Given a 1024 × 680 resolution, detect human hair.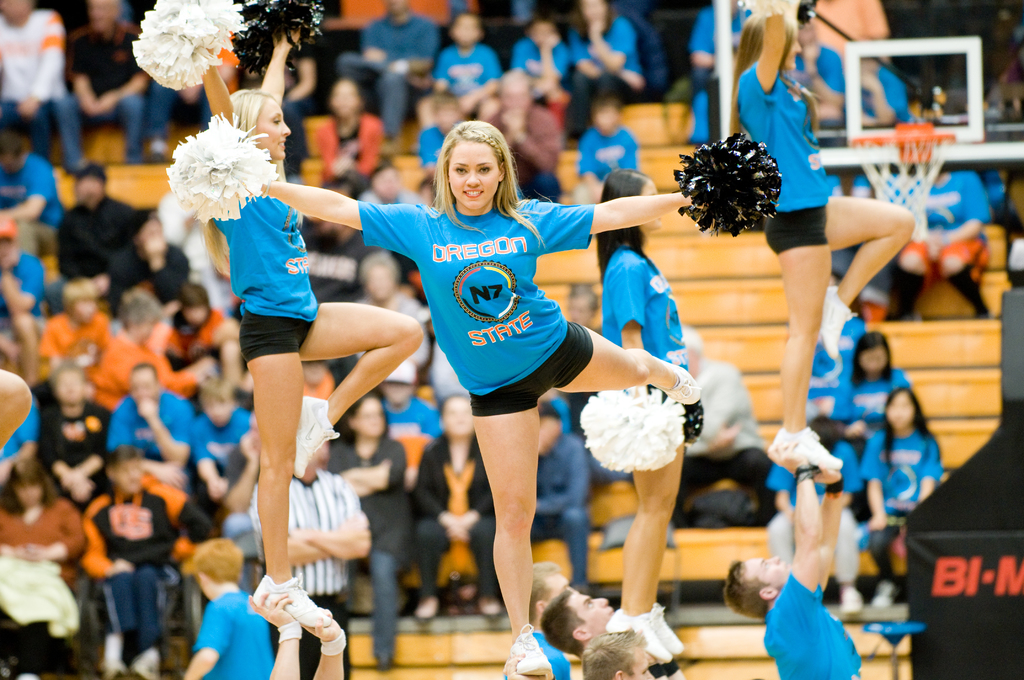
527 561 560 629.
